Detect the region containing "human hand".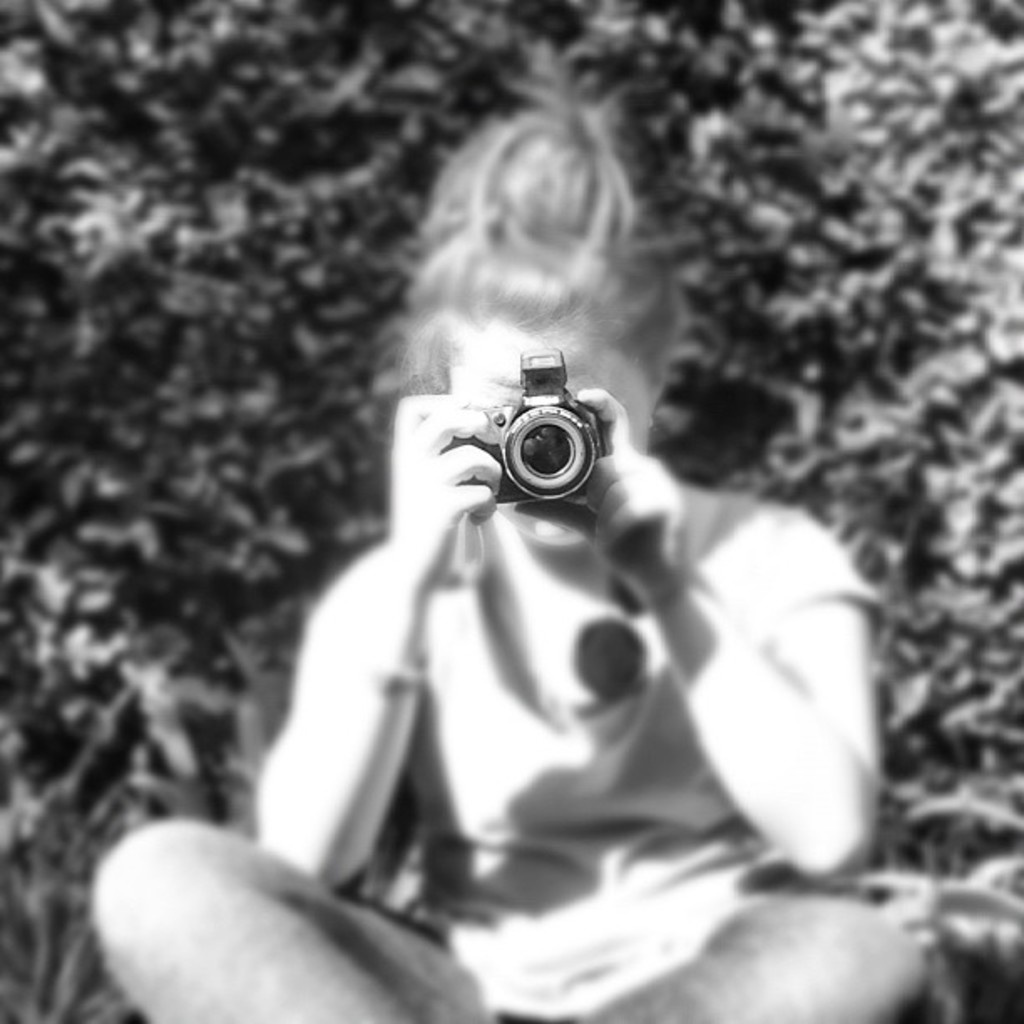
[397,375,512,512].
